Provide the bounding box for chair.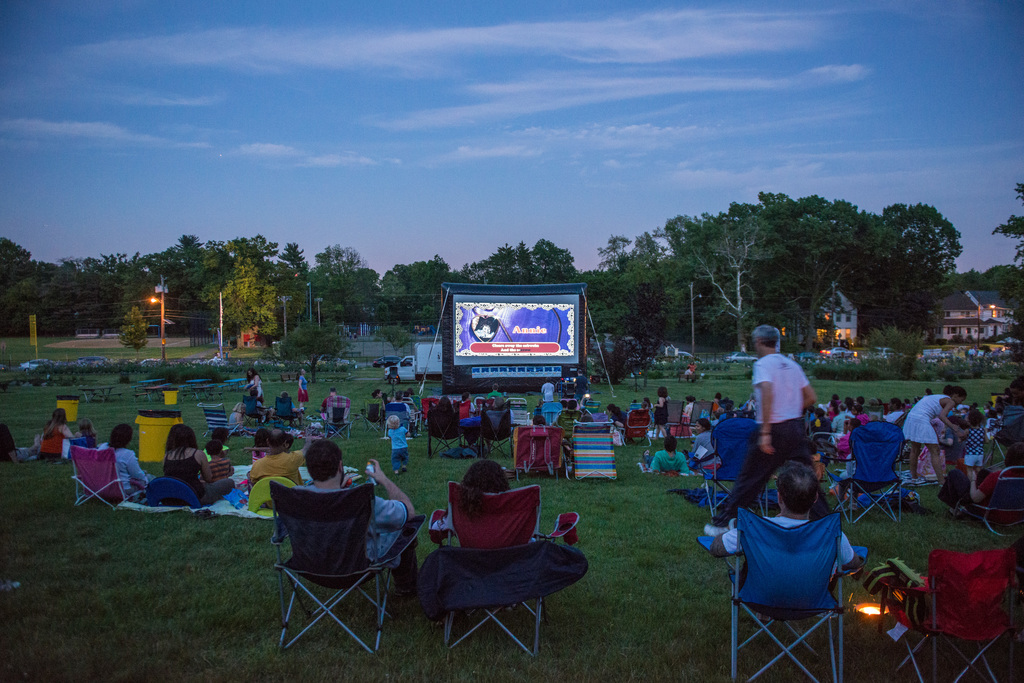
box(957, 466, 1023, 540).
